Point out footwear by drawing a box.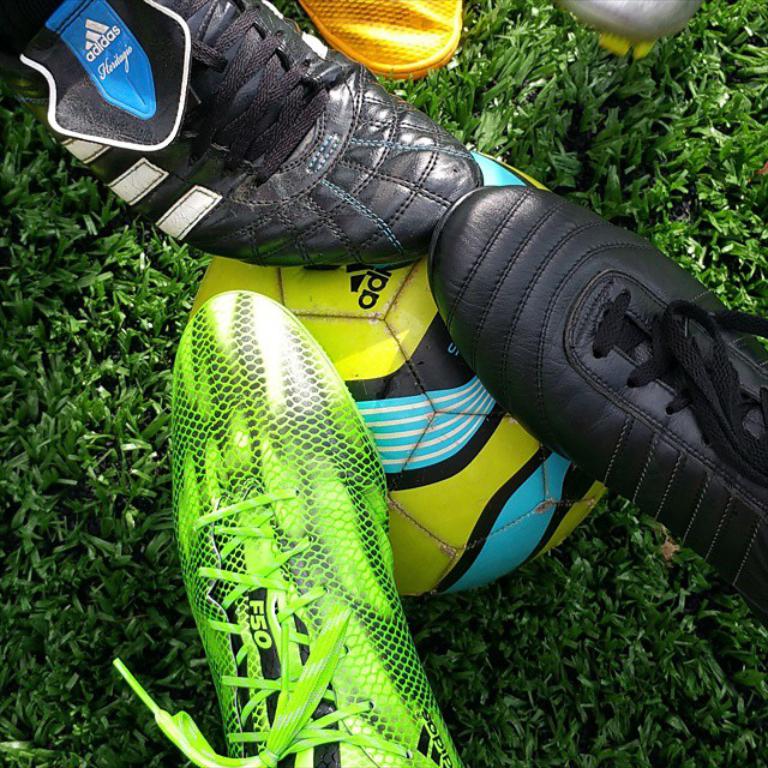
(left=294, top=0, right=463, bottom=80).
